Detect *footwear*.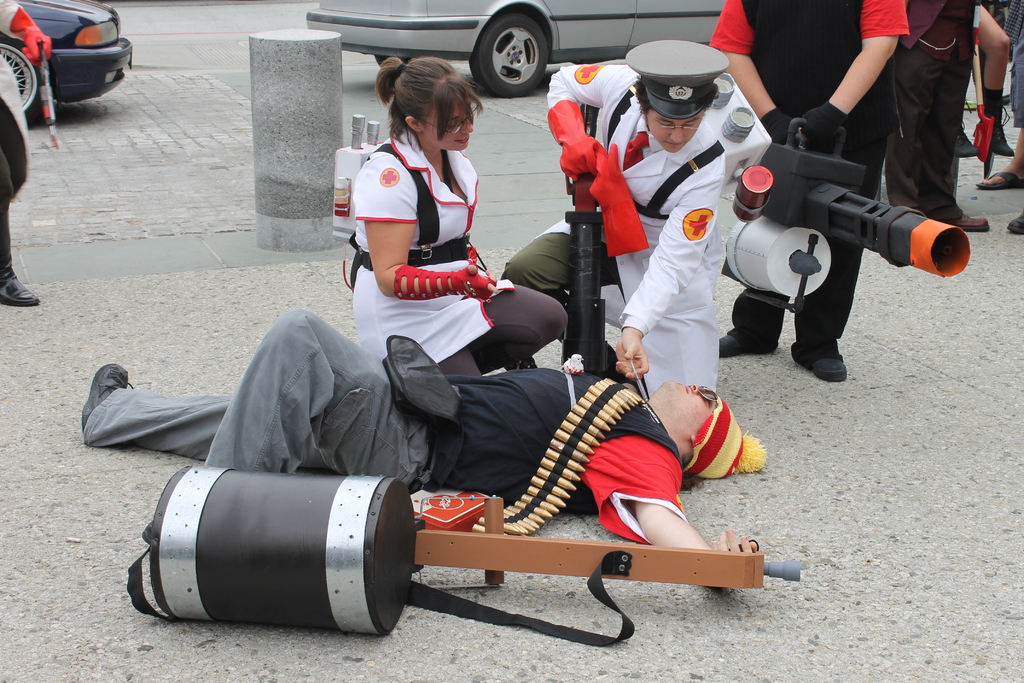
Detected at {"left": 79, "top": 360, "right": 136, "bottom": 440}.
